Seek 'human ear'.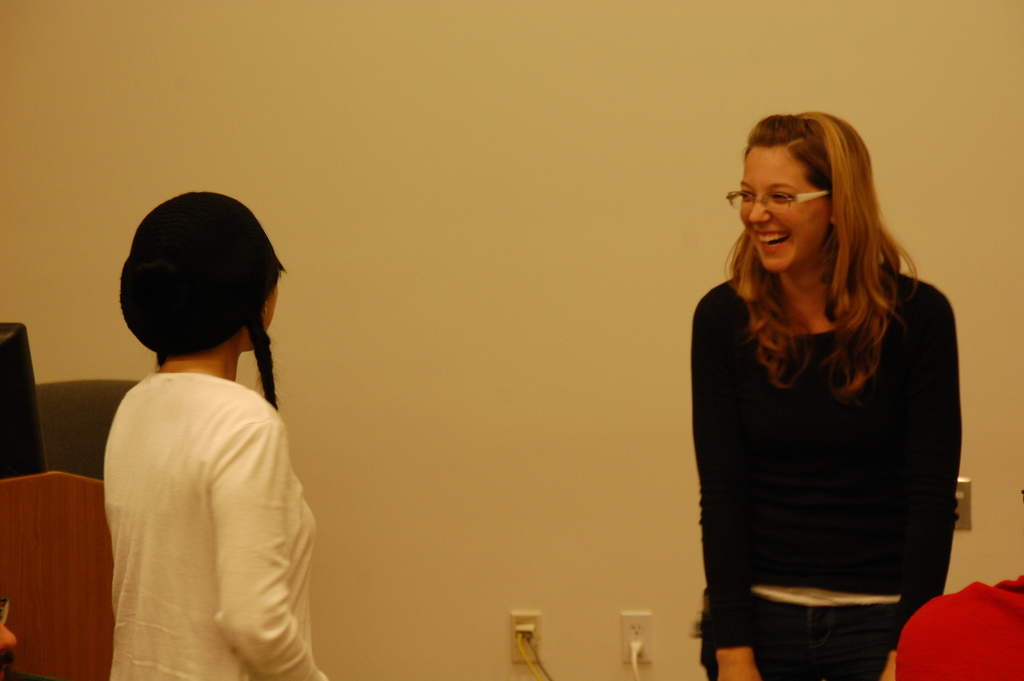
831 201 844 223.
